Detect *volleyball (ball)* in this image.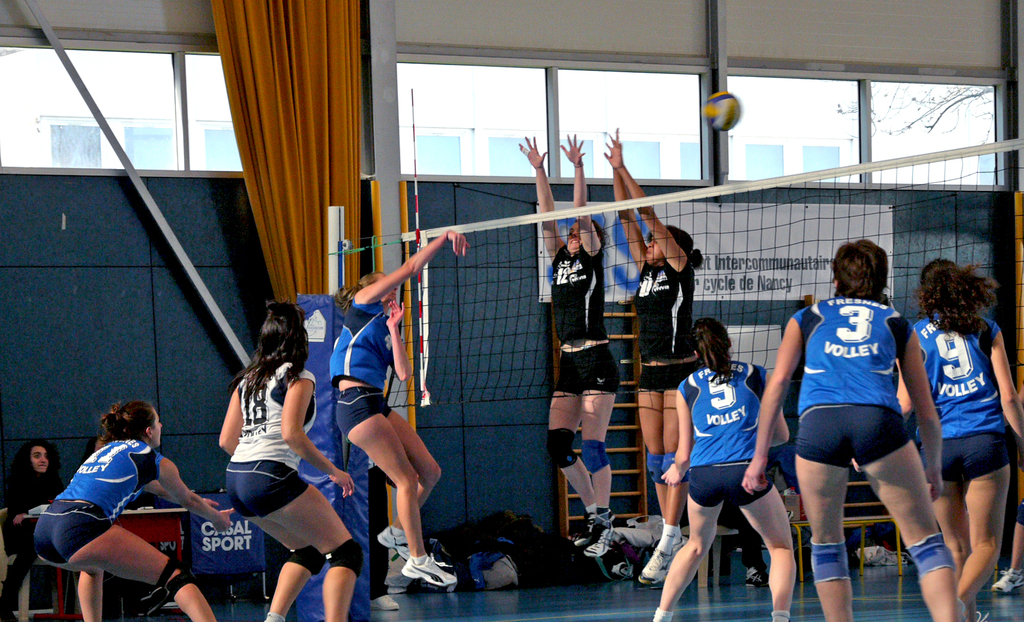
Detection: bbox=(701, 90, 742, 130).
